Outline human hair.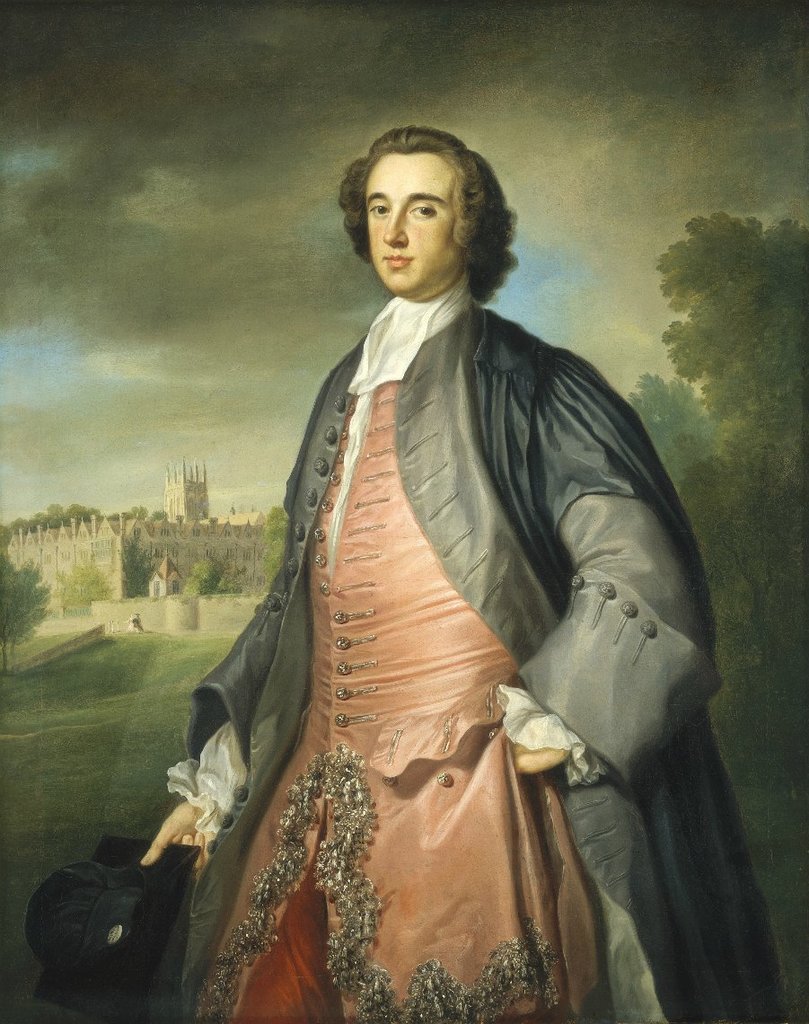
Outline: detection(334, 120, 508, 298).
